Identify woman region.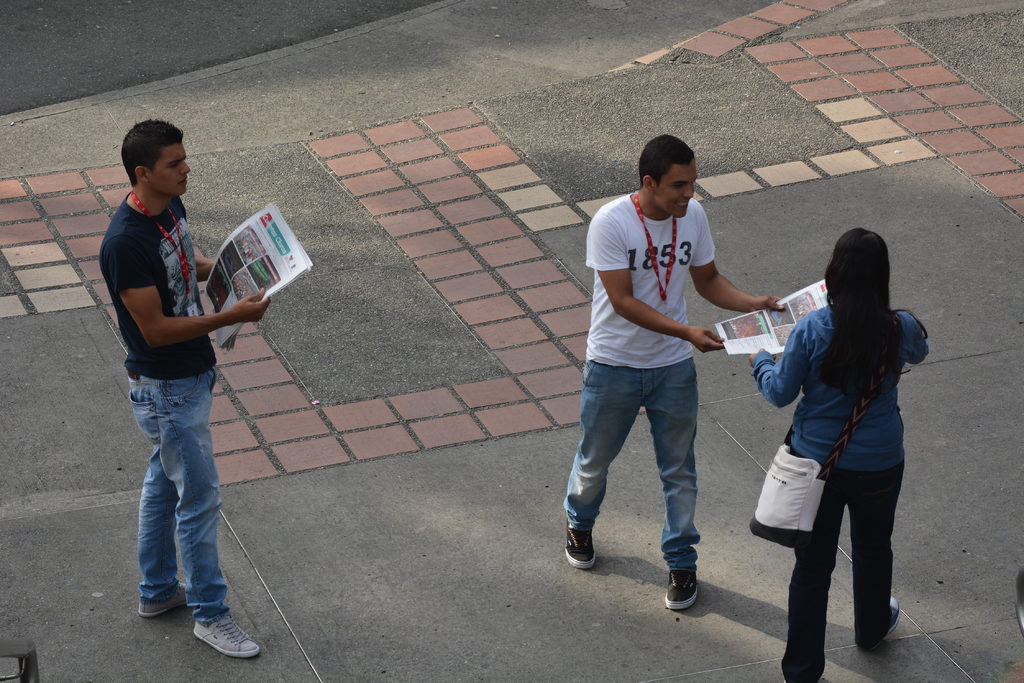
Region: bbox(747, 222, 931, 682).
